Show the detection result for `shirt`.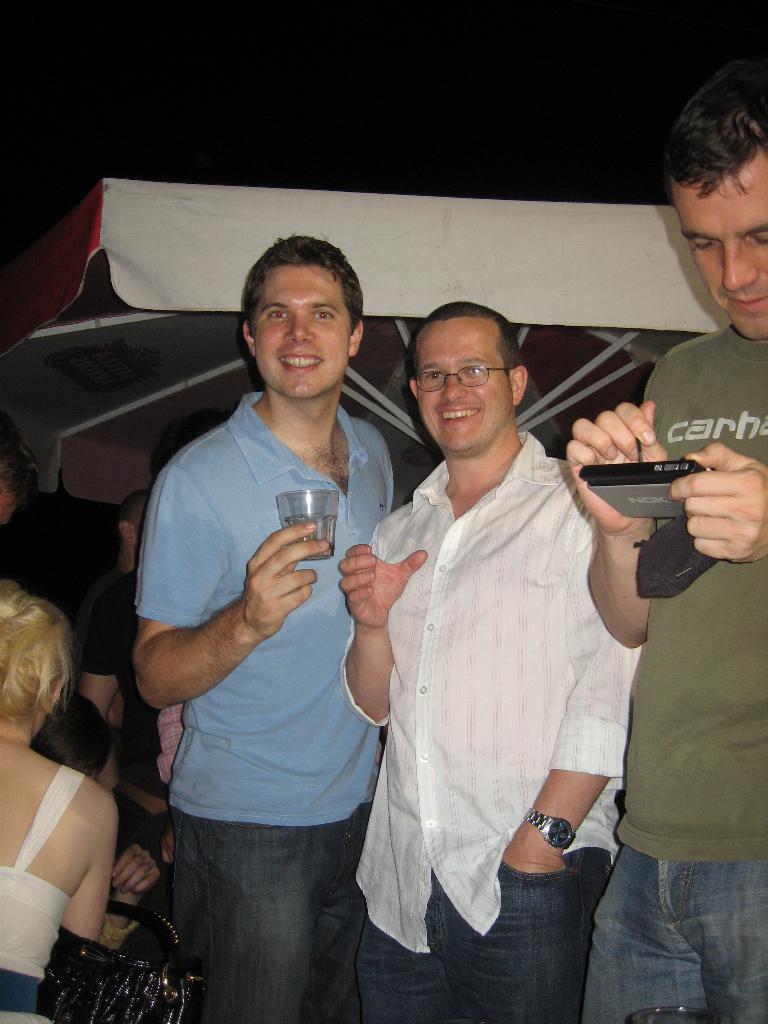
[342,430,634,956].
